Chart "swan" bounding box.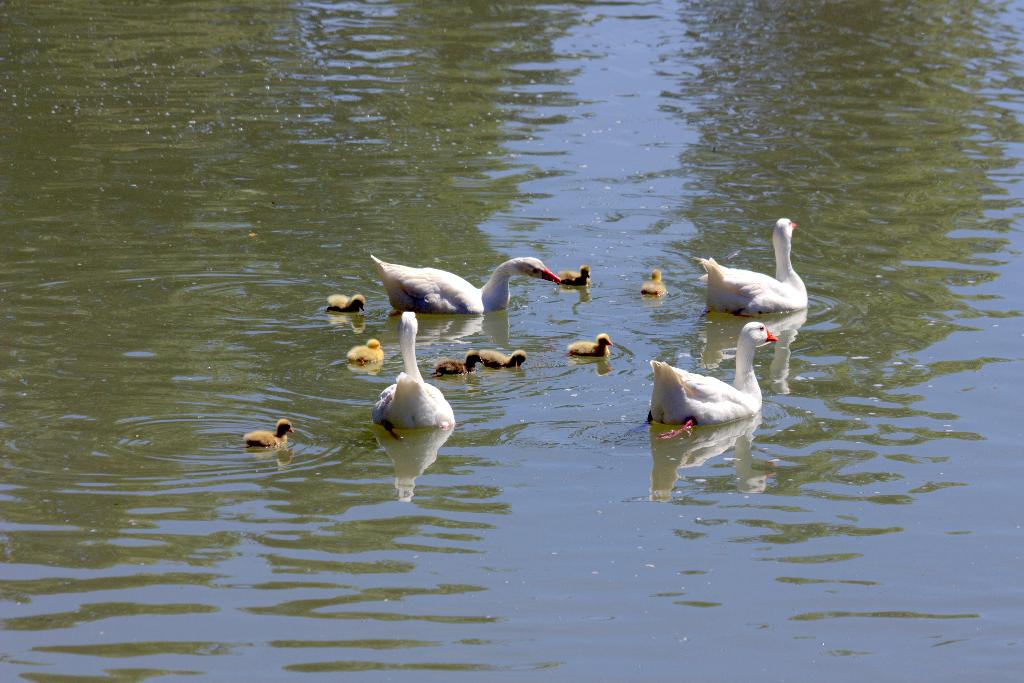
Charted: 372,310,460,431.
